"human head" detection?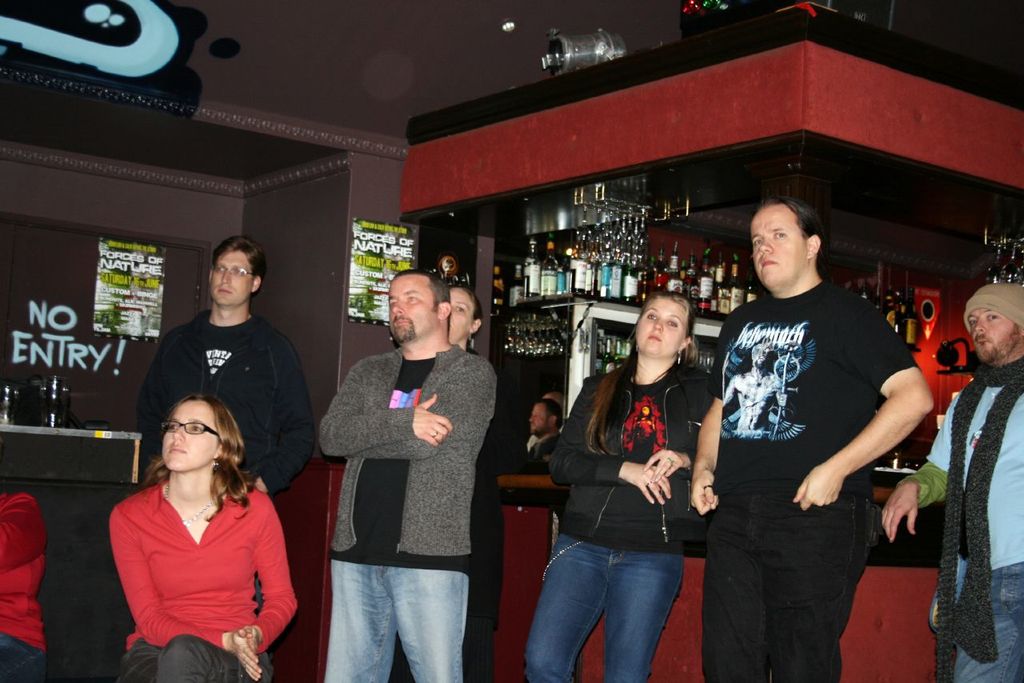
crop(526, 398, 563, 437)
